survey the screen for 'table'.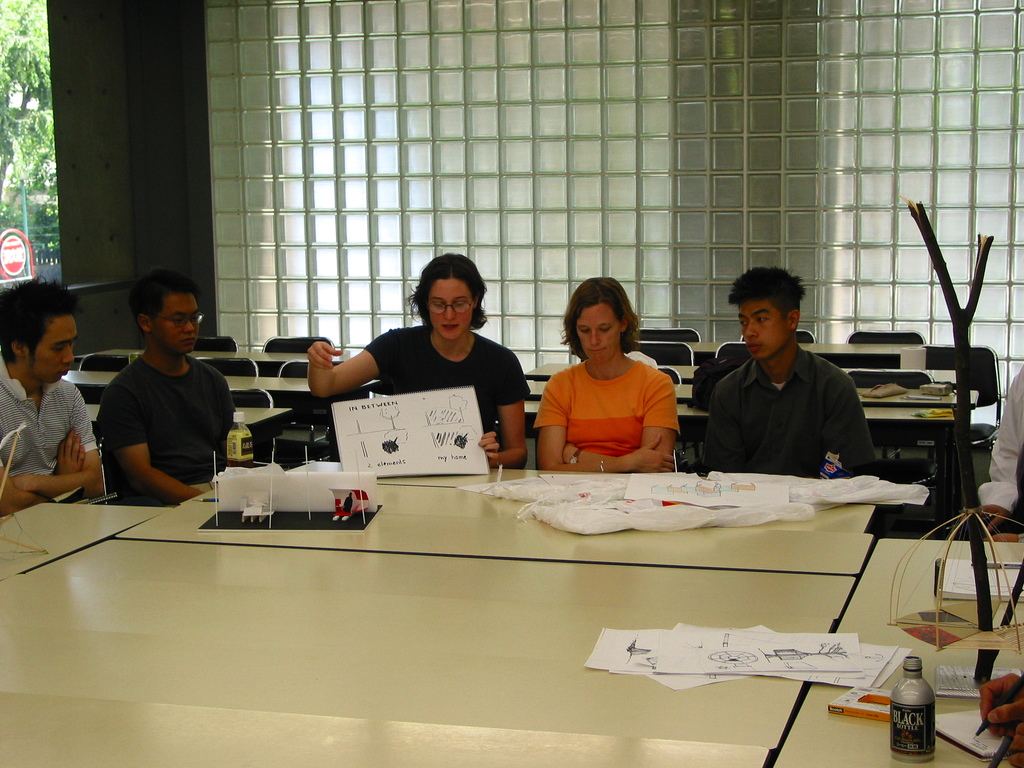
Survey found: [x1=65, y1=371, x2=373, y2=409].
